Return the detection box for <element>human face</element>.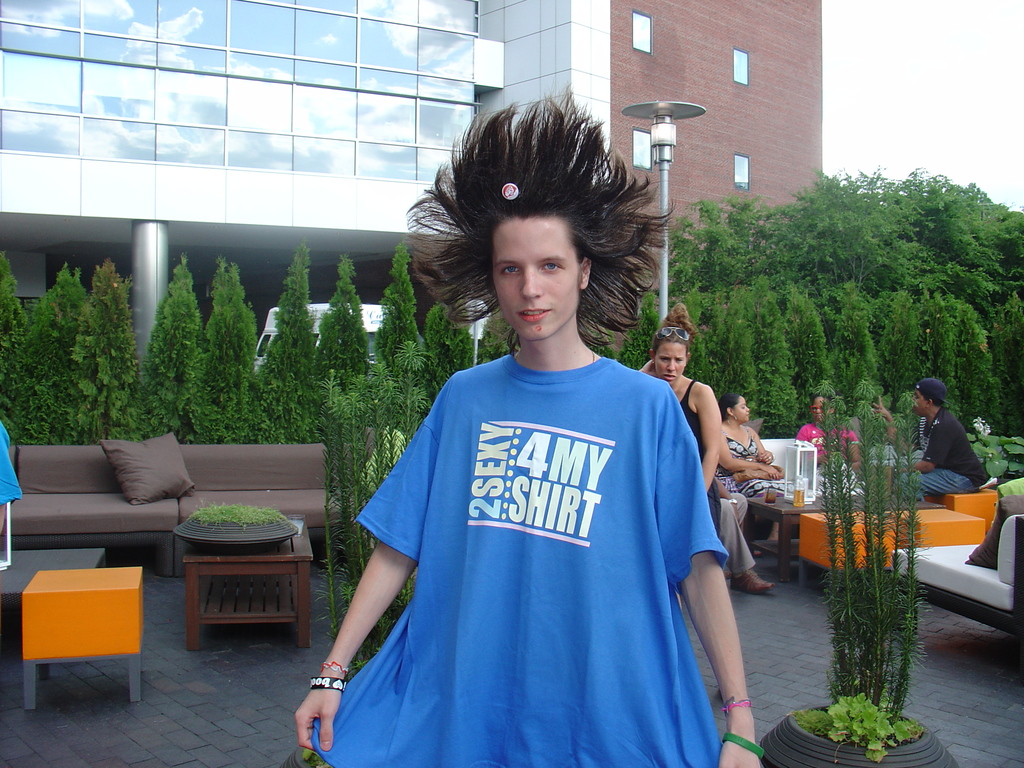
bbox(810, 398, 831, 422).
